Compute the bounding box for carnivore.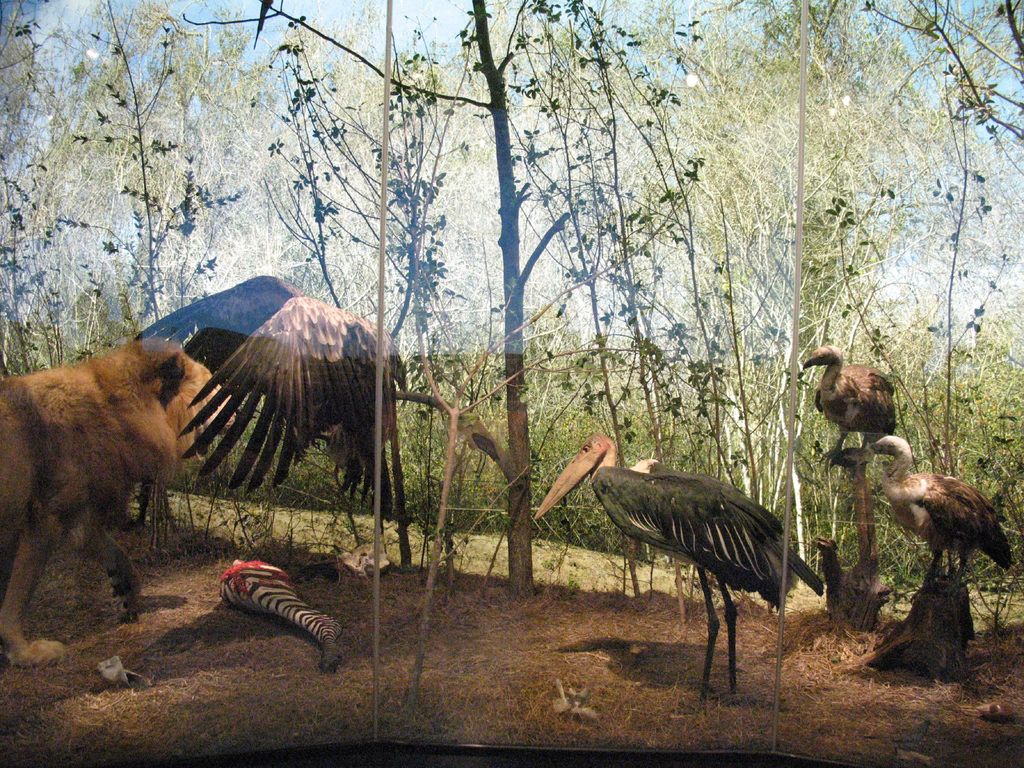
BBox(531, 433, 829, 705).
